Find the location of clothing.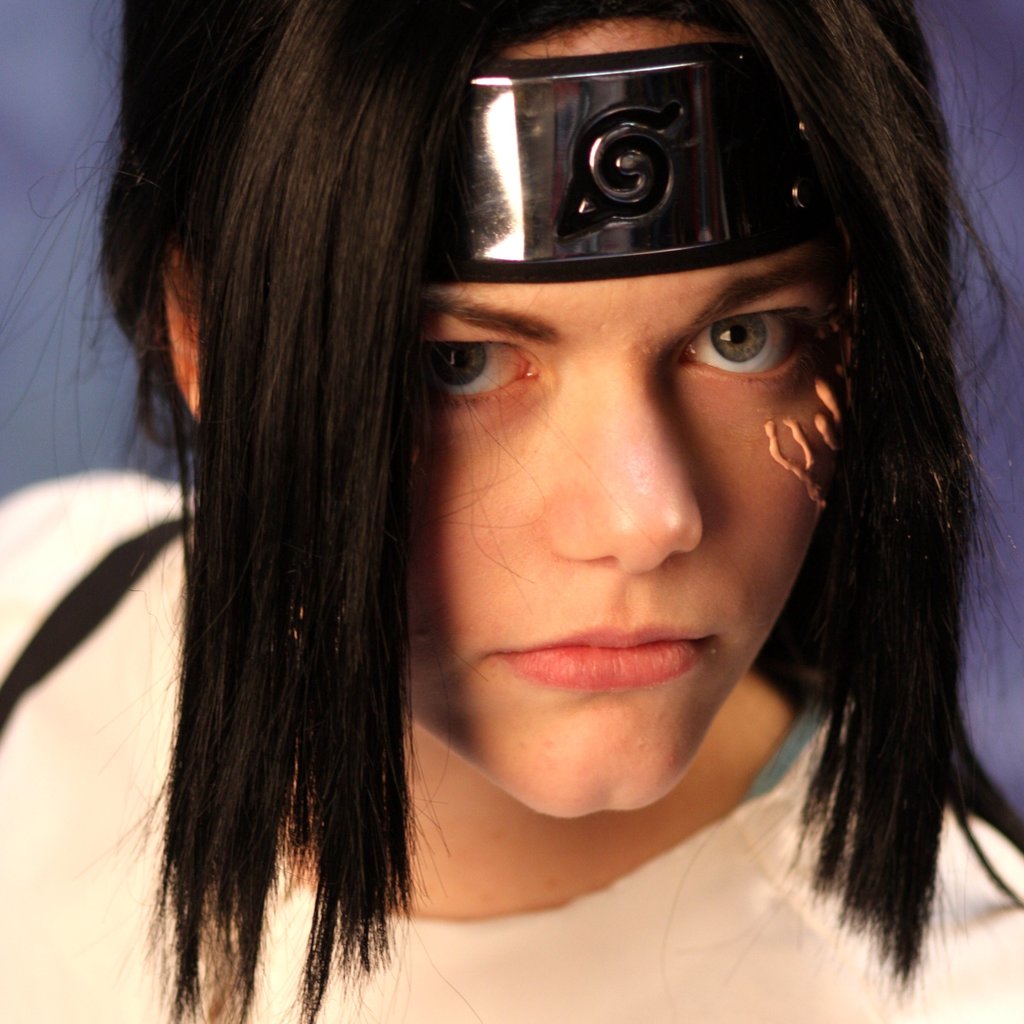
Location: 0, 466, 1023, 1023.
